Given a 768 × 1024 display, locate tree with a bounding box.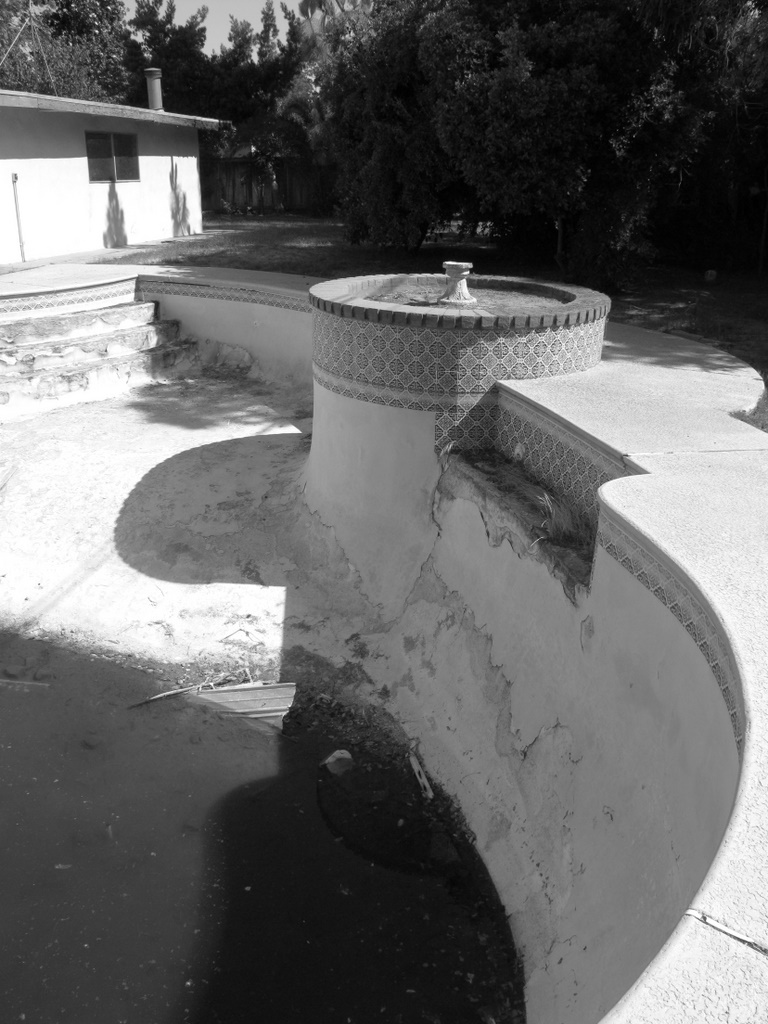
Located: [x1=441, y1=48, x2=595, y2=234].
